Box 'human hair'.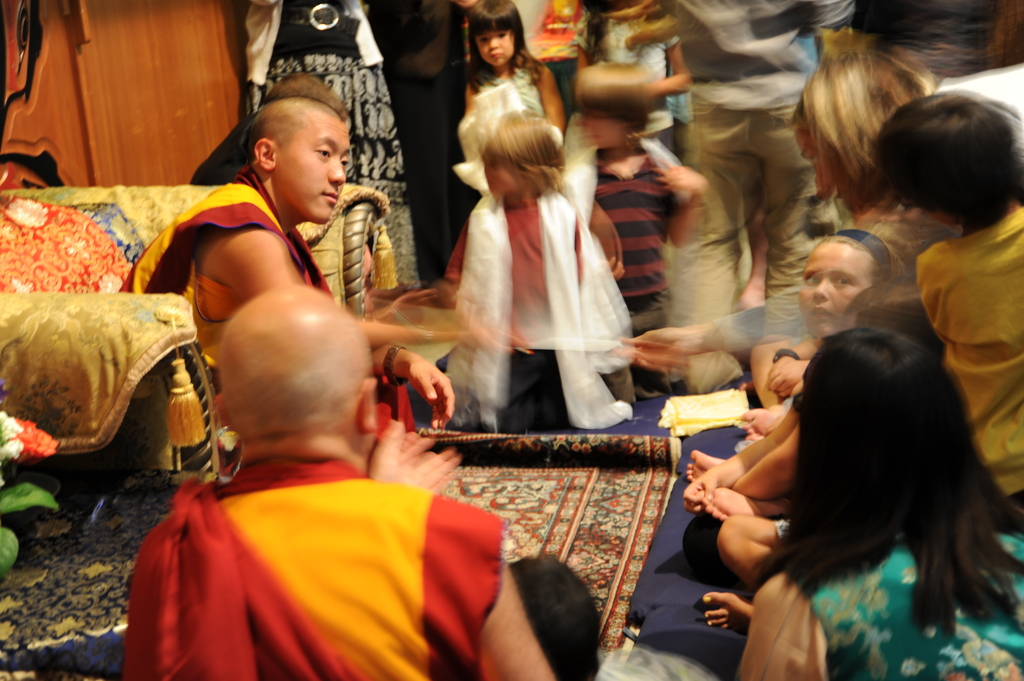
box=[782, 31, 949, 225].
